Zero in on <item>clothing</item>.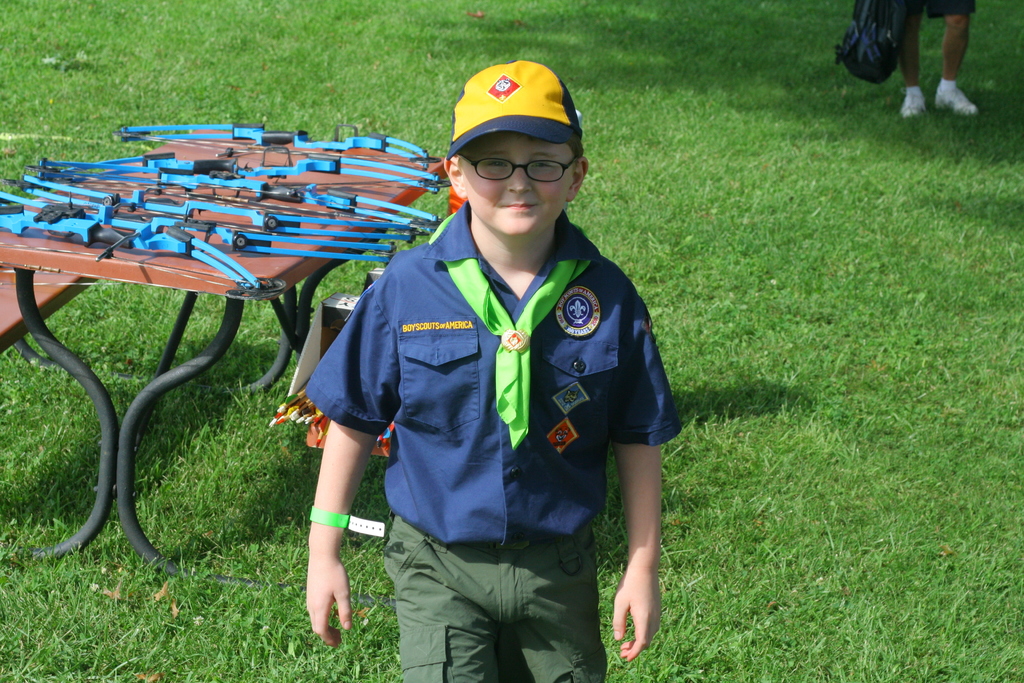
Zeroed in: <box>300,205,679,682</box>.
